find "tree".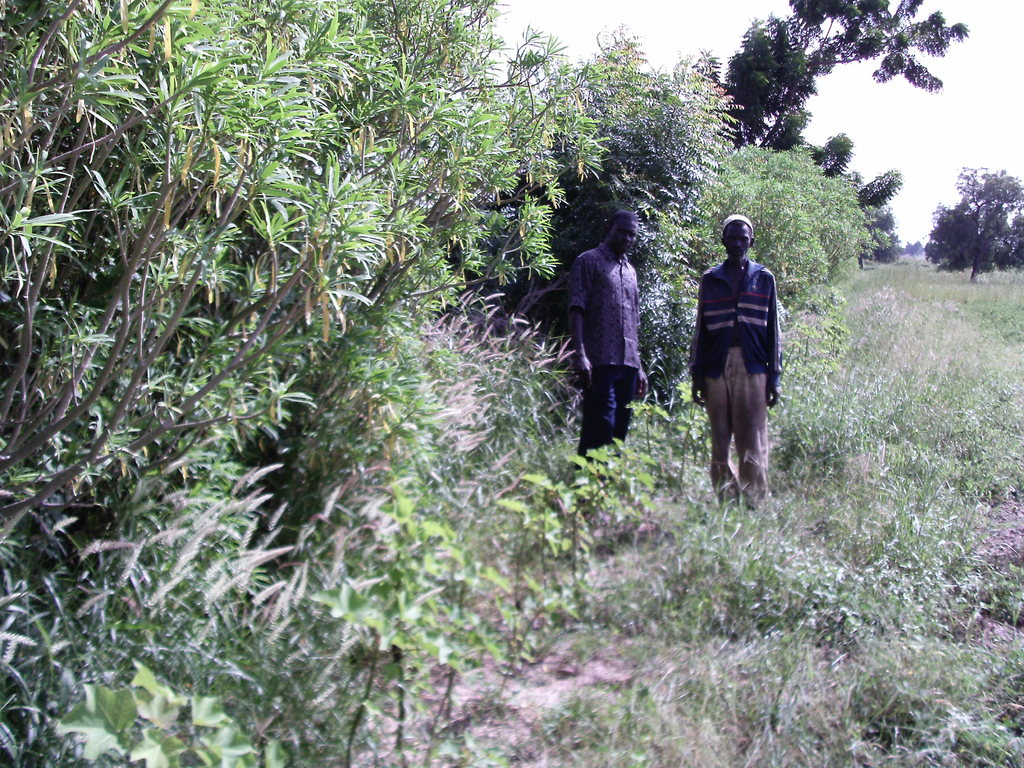
locate(707, 143, 879, 296).
